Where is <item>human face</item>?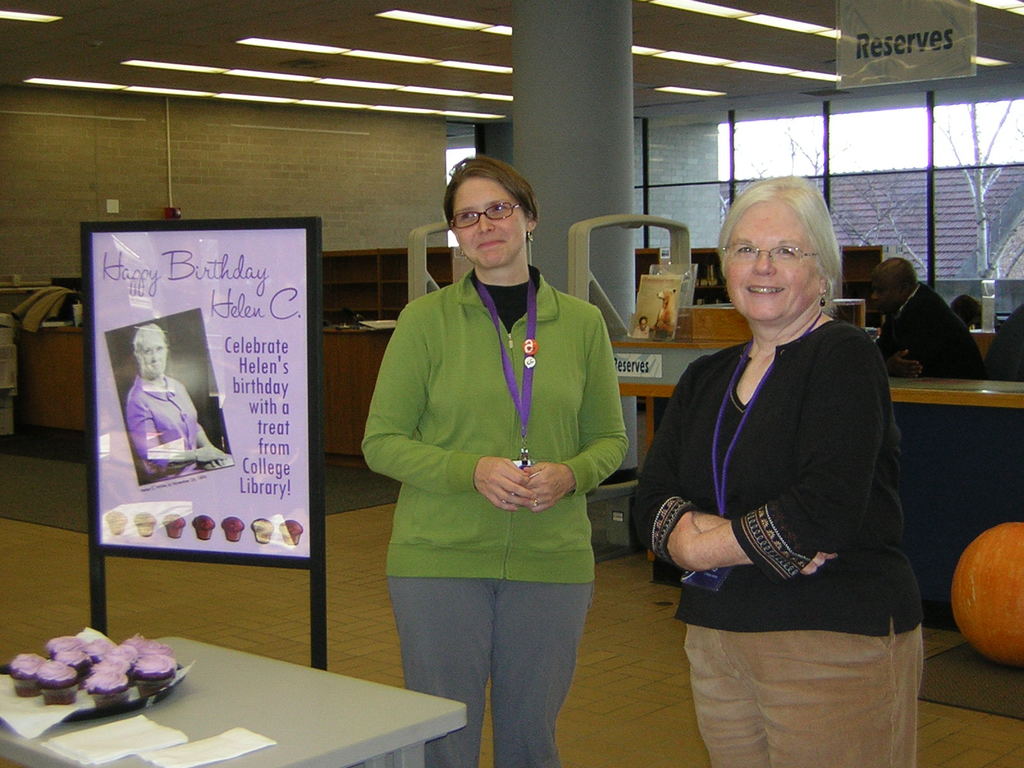
<bbox>449, 173, 530, 273</bbox>.
